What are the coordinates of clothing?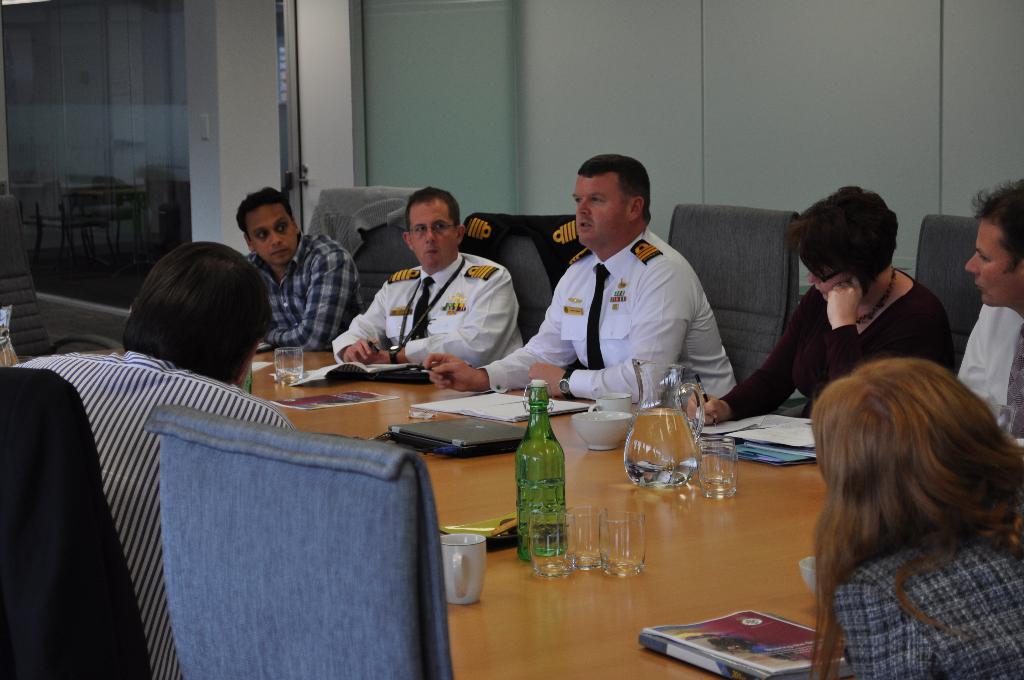
[723, 271, 955, 419].
